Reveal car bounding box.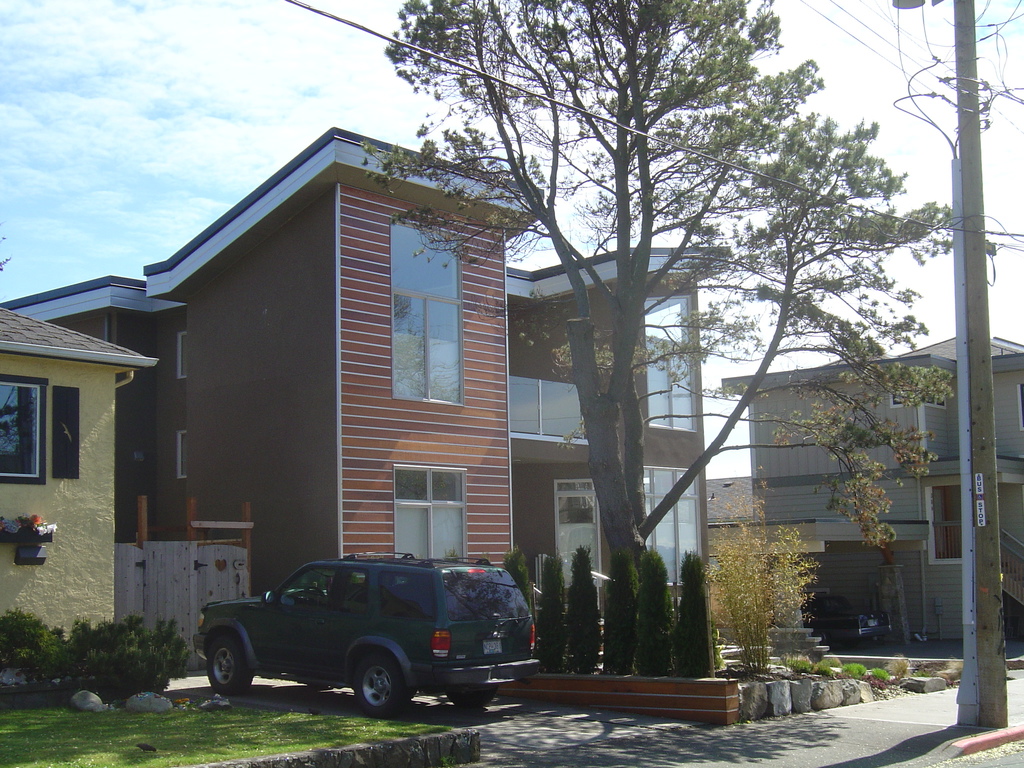
Revealed: left=186, top=553, right=536, bottom=721.
